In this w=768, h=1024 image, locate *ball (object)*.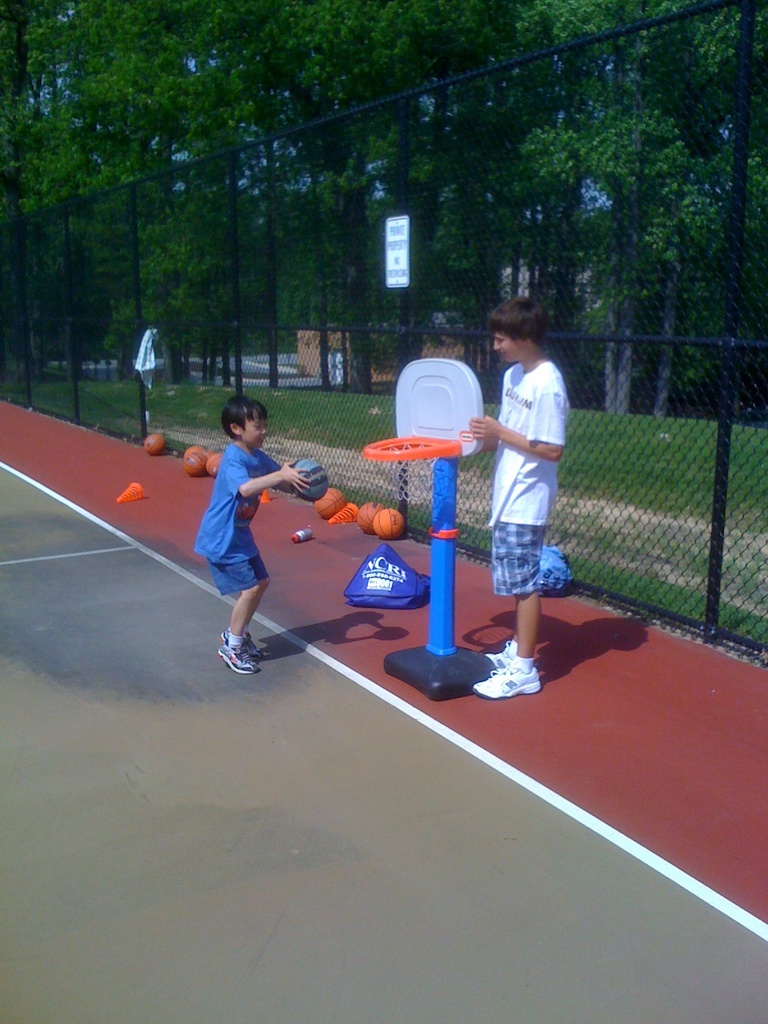
Bounding box: (289,460,326,502).
